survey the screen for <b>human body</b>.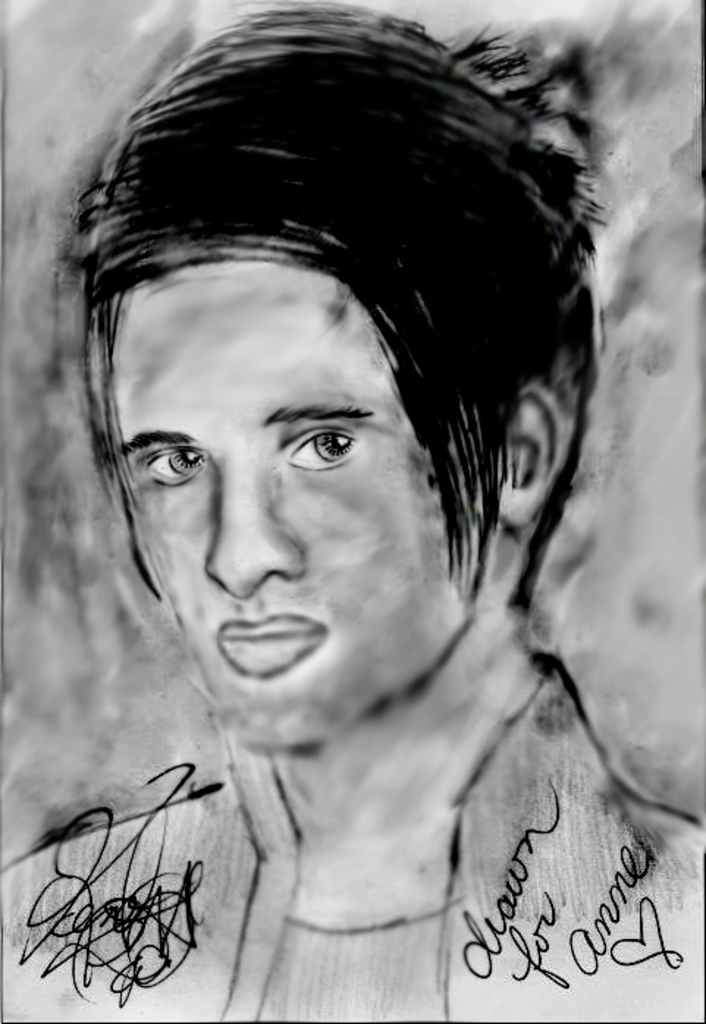
Survey found: detection(0, 81, 685, 981).
